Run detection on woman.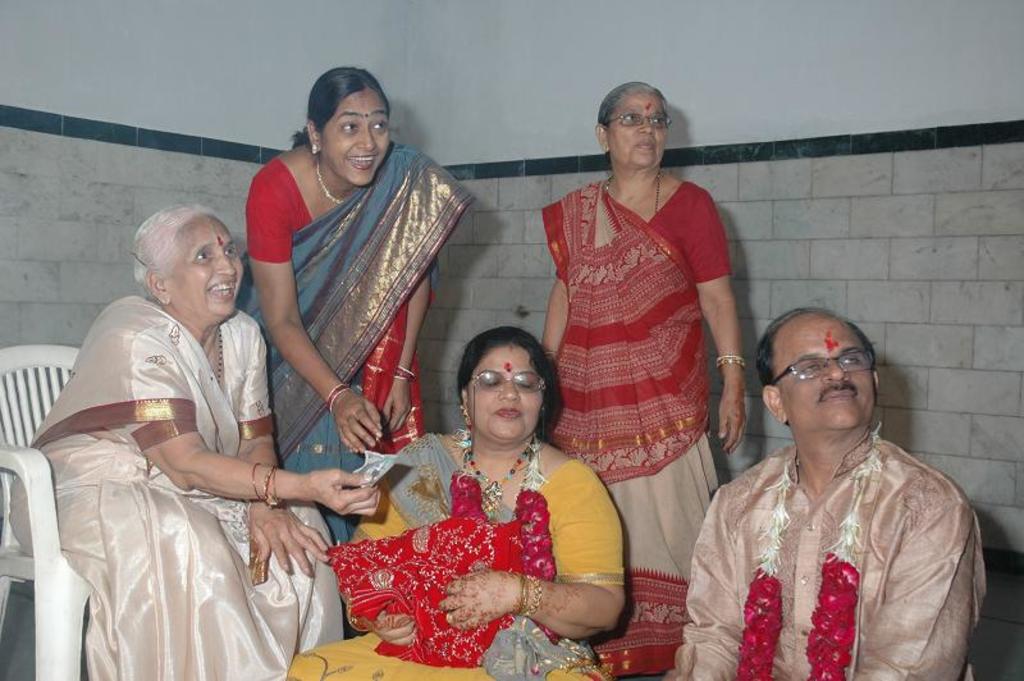
Result: (9,201,384,680).
